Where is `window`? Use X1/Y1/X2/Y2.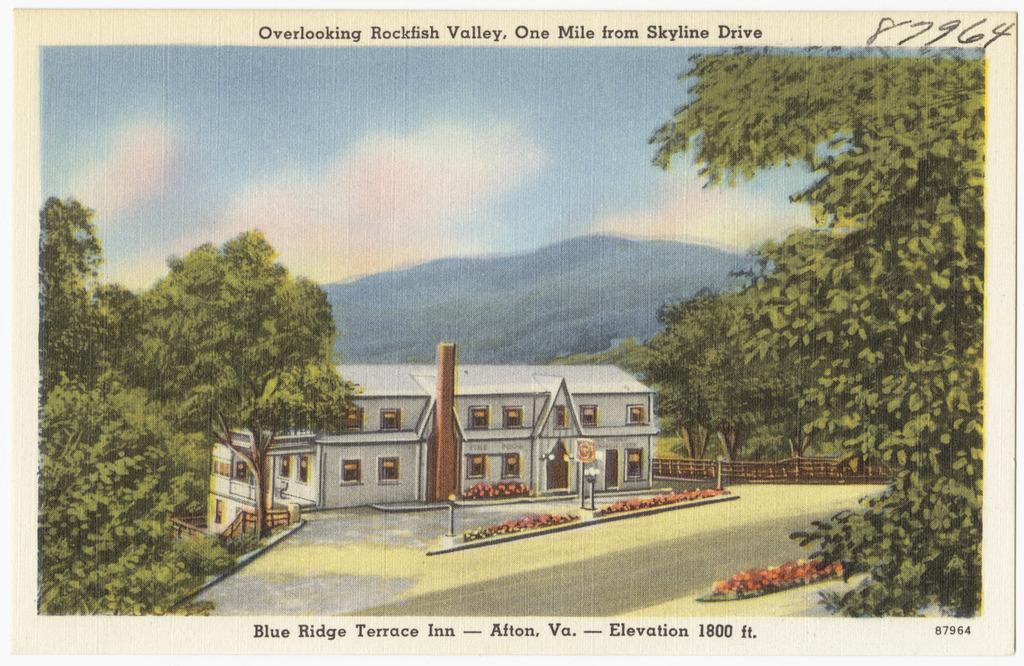
625/443/644/482.
